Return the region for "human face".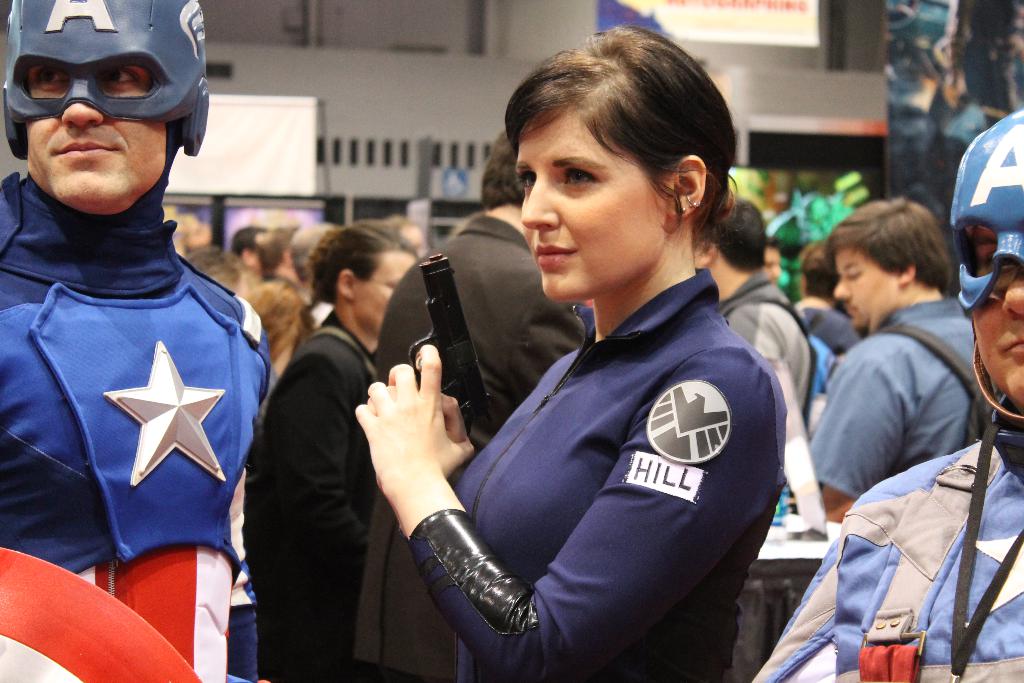
504/99/662/300.
